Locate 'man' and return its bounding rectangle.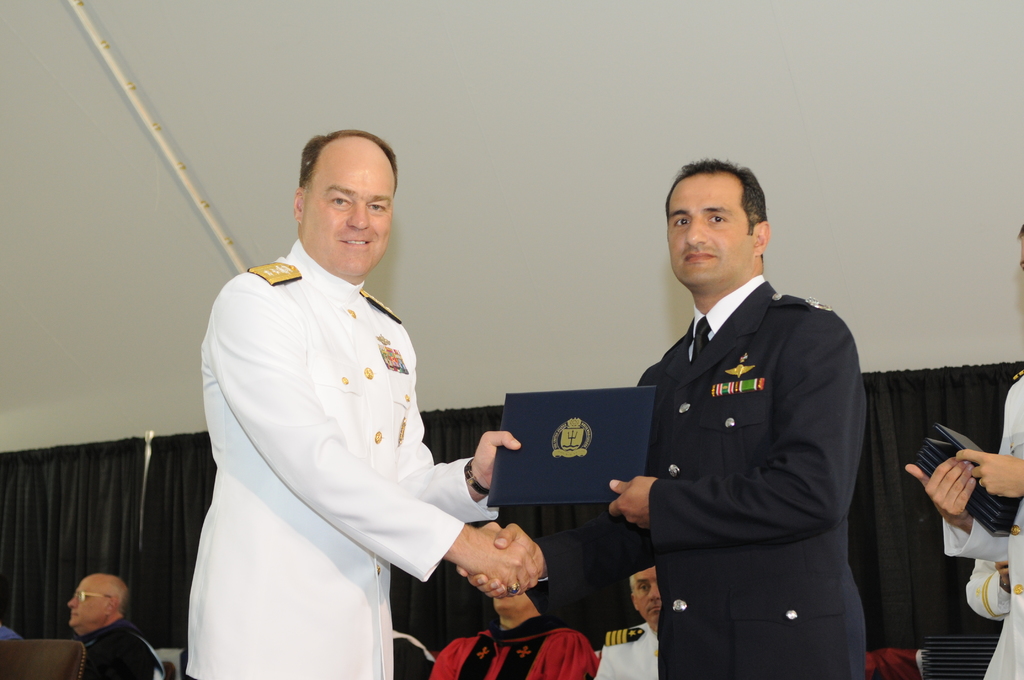
{"x1": 64, "y1": 574, "x2": 150, "y2": 679}.
